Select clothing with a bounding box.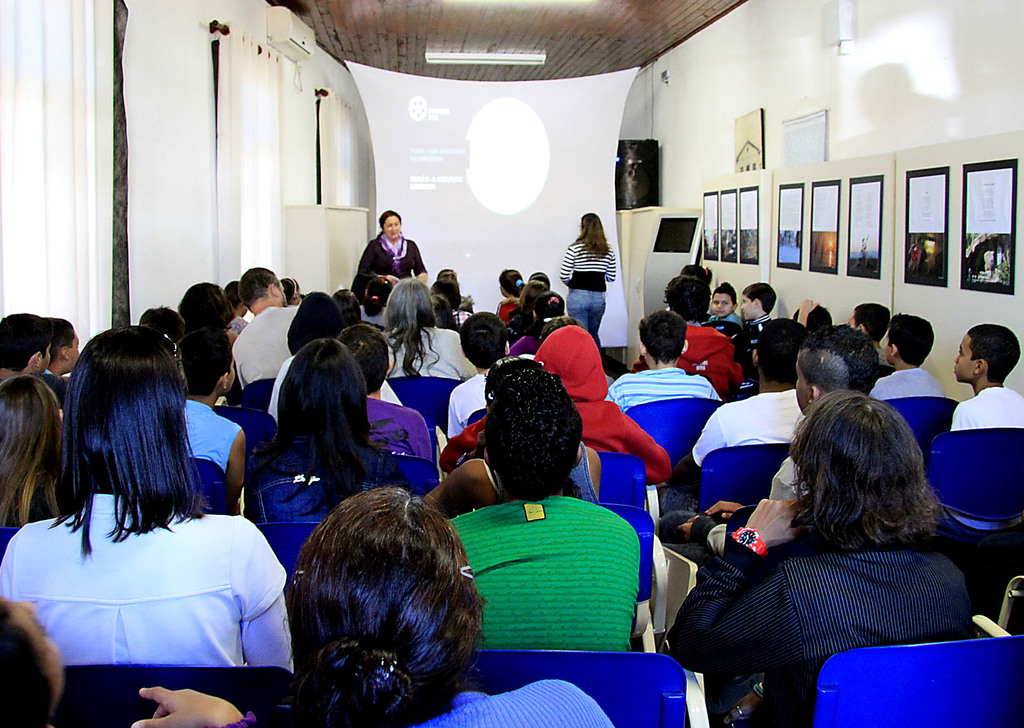
bbox(179, 394, 242, 472).
